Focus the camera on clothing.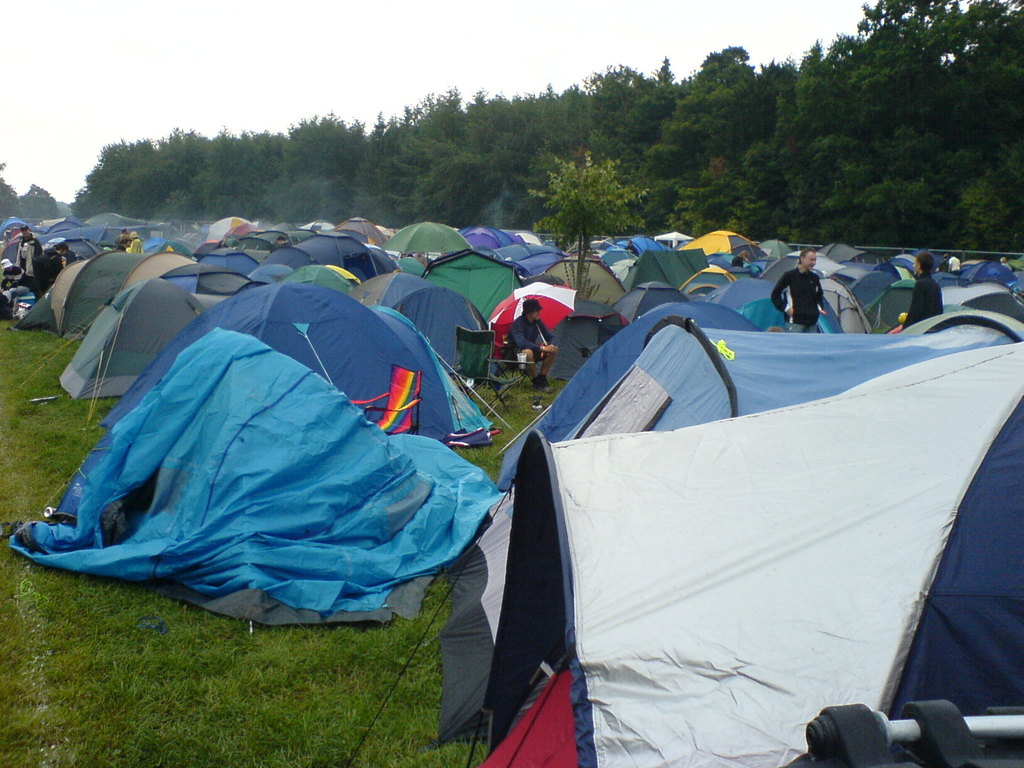
Focus region: crop(771, 261, 828, 353).
